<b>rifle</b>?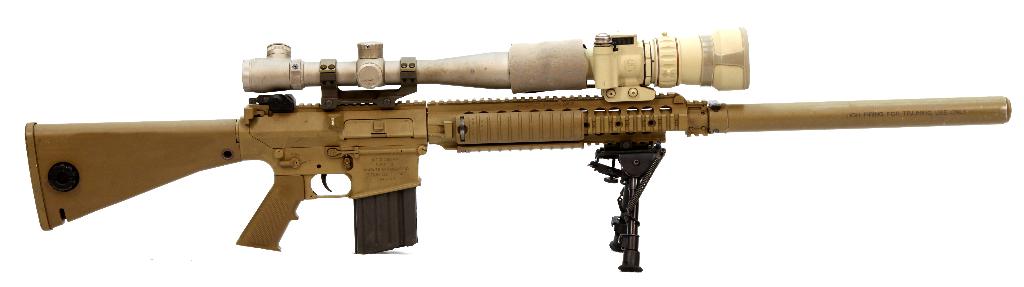
bbox=(29, 31, 1007, 271)
